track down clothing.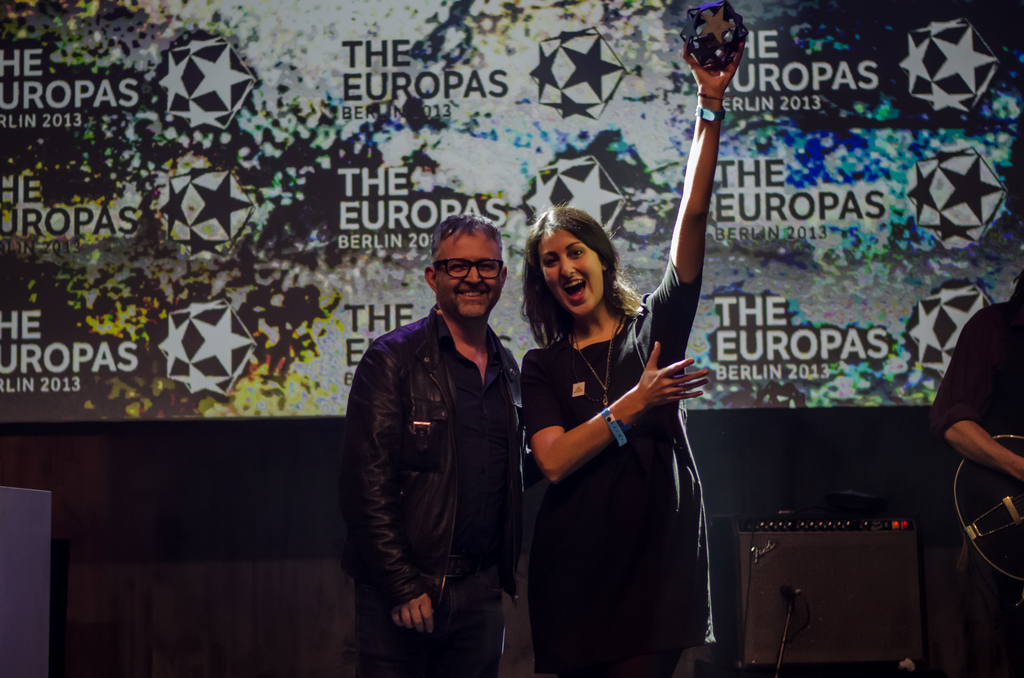
Tracked to Rect(344, 302, 519, 677).
